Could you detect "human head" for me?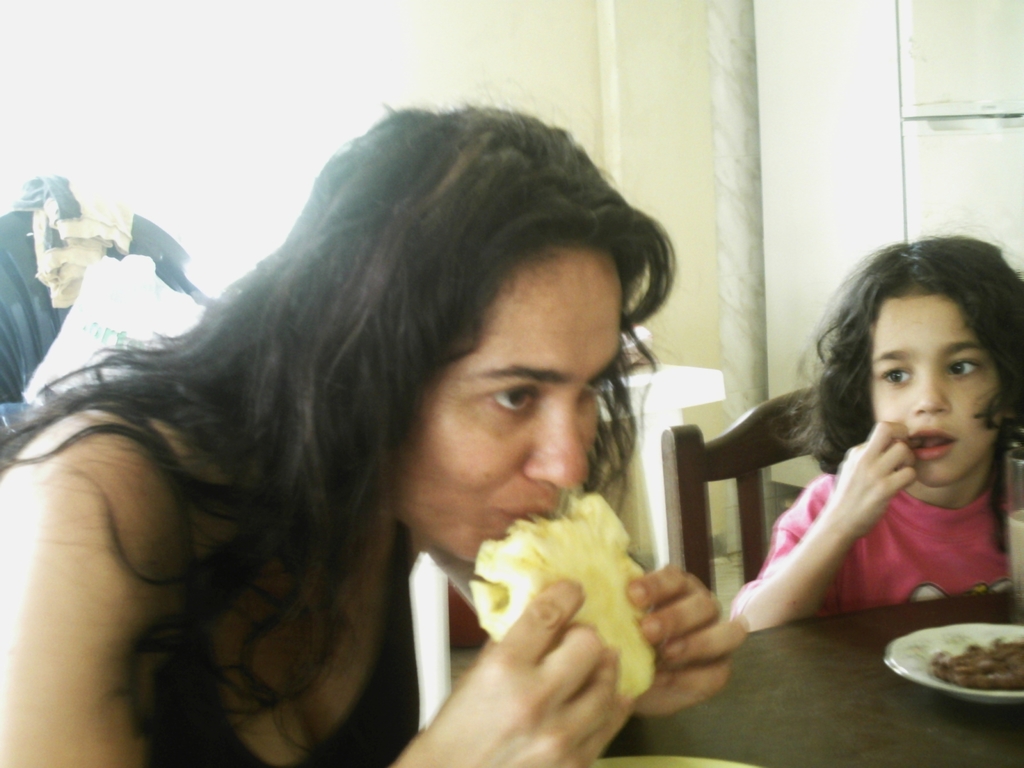
Detection result: [x1=201, y1=100, x2=674, y2=558].
